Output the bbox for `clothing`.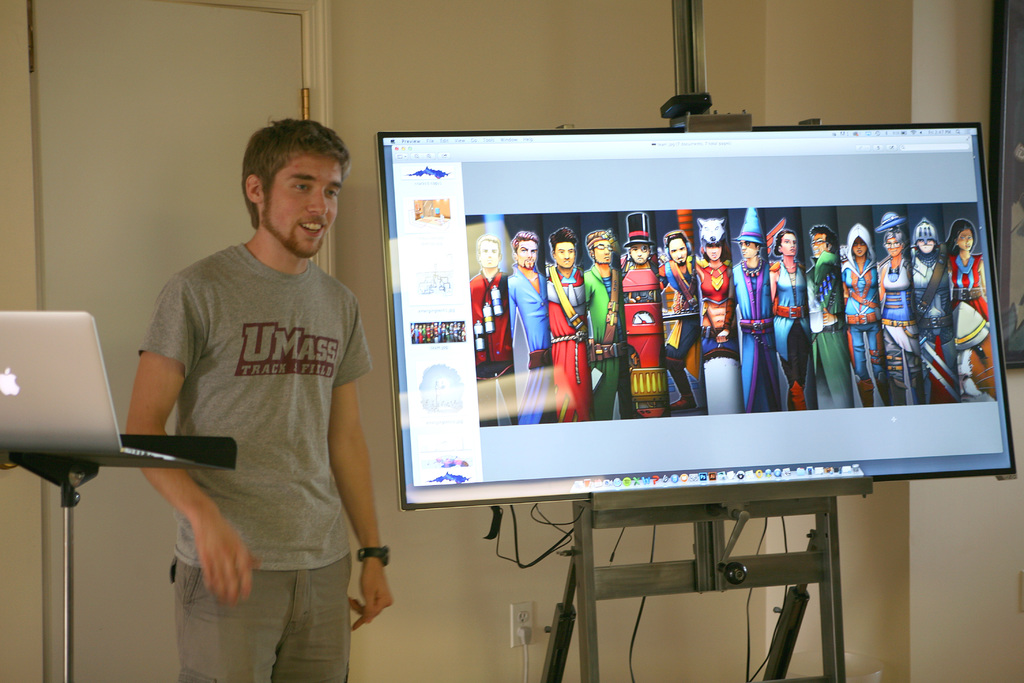
rect(879, 256, 926, 407).
